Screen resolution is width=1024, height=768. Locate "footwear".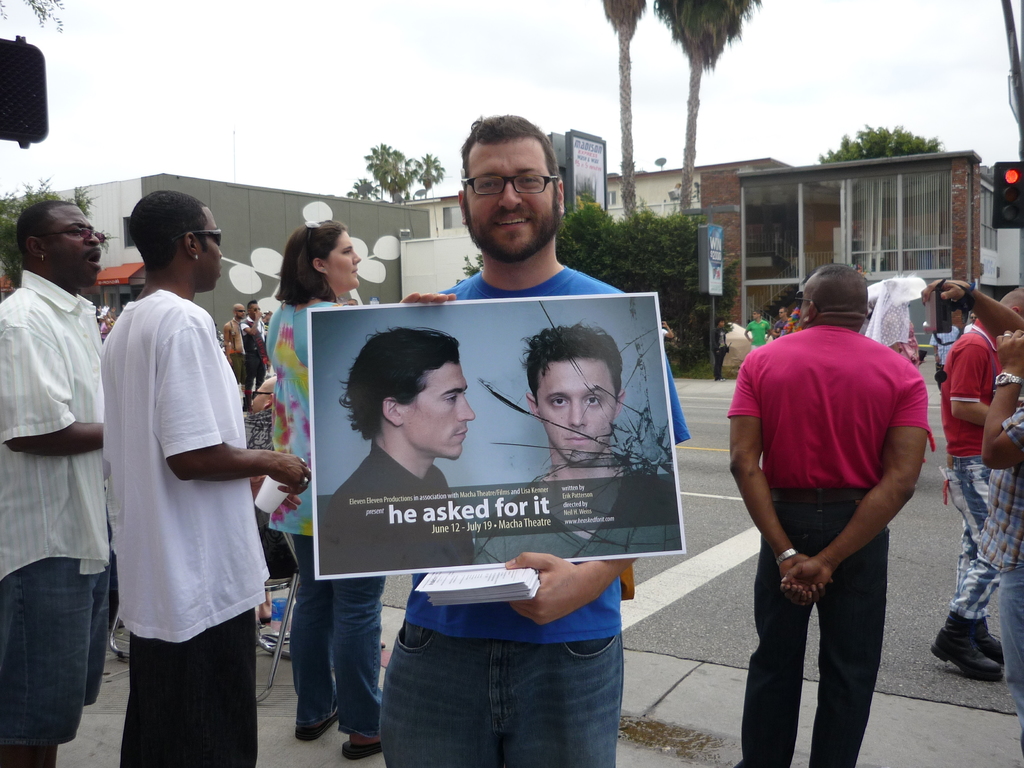
box=[959, 610, 1008, 673].
